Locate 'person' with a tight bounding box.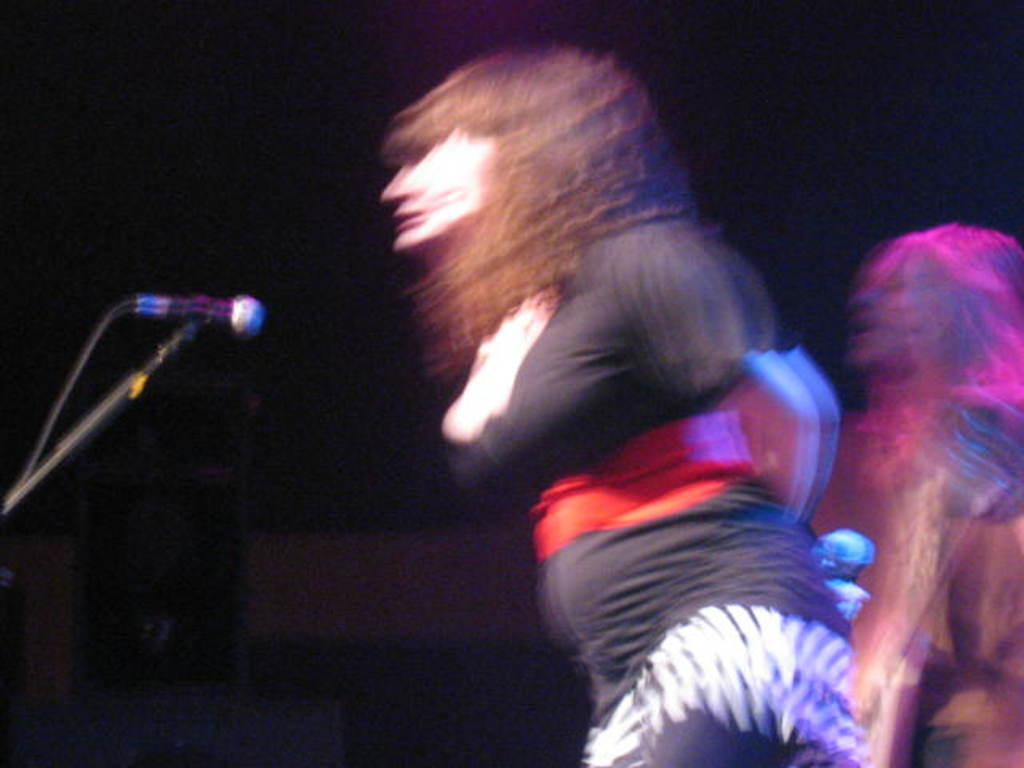
(x1=357, y1=26, x2=950, y2=758).
